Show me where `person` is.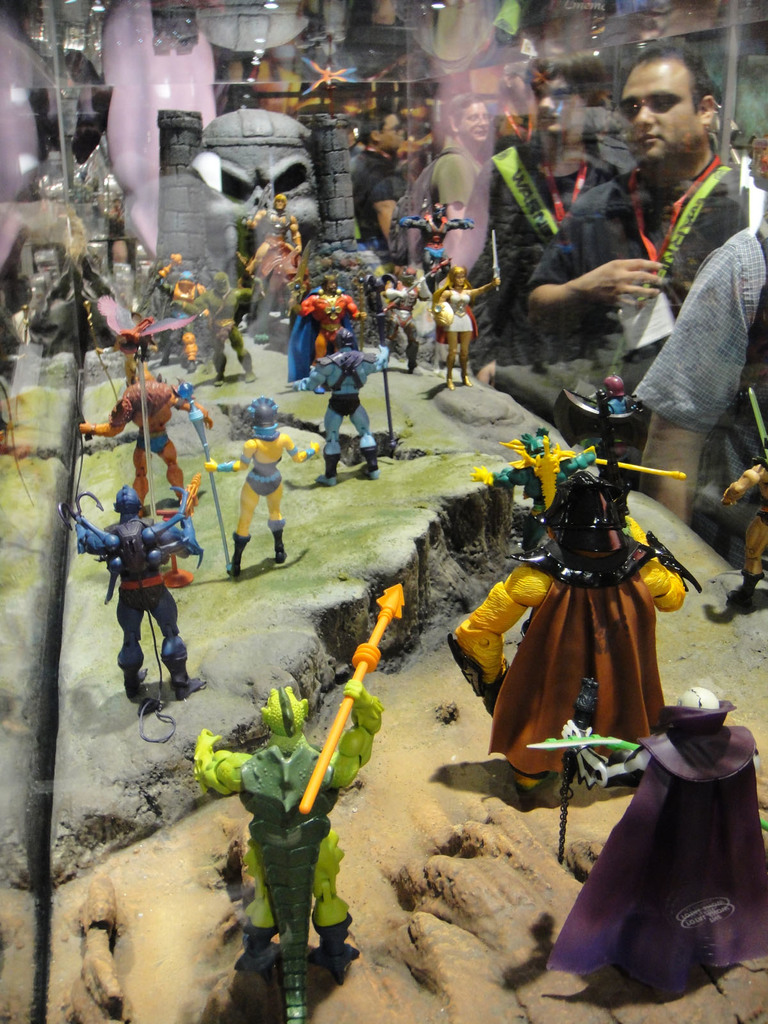
`person` is at BBox(429, 259, 500, 390).
